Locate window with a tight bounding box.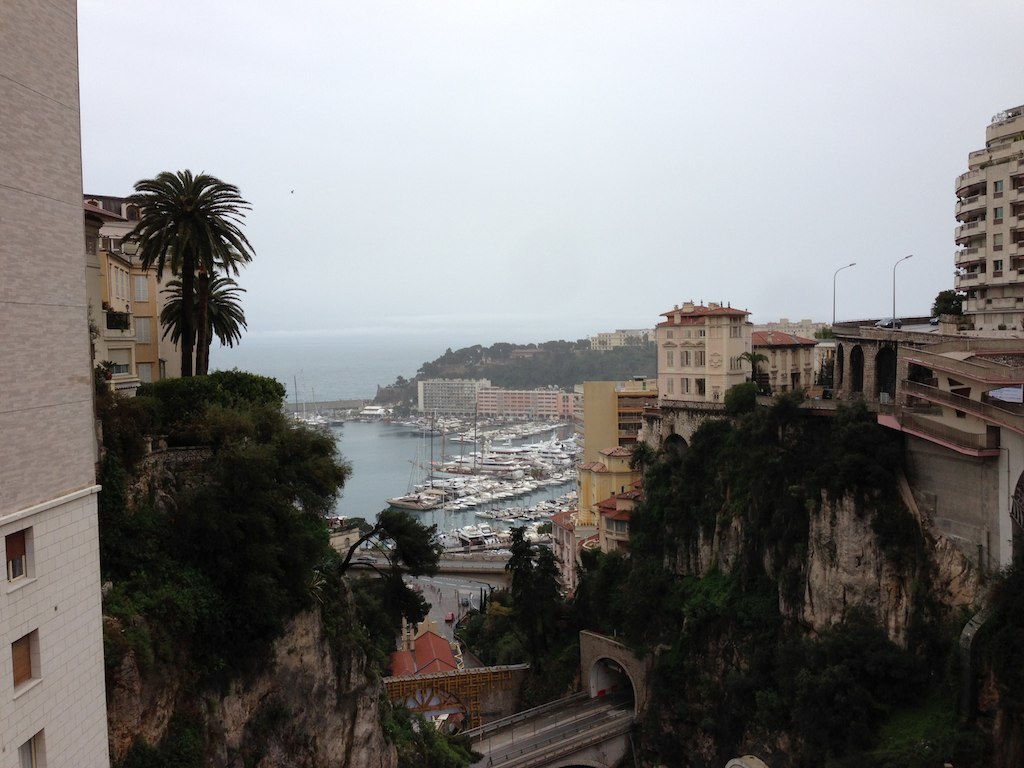
601, 520, 613, 533.
